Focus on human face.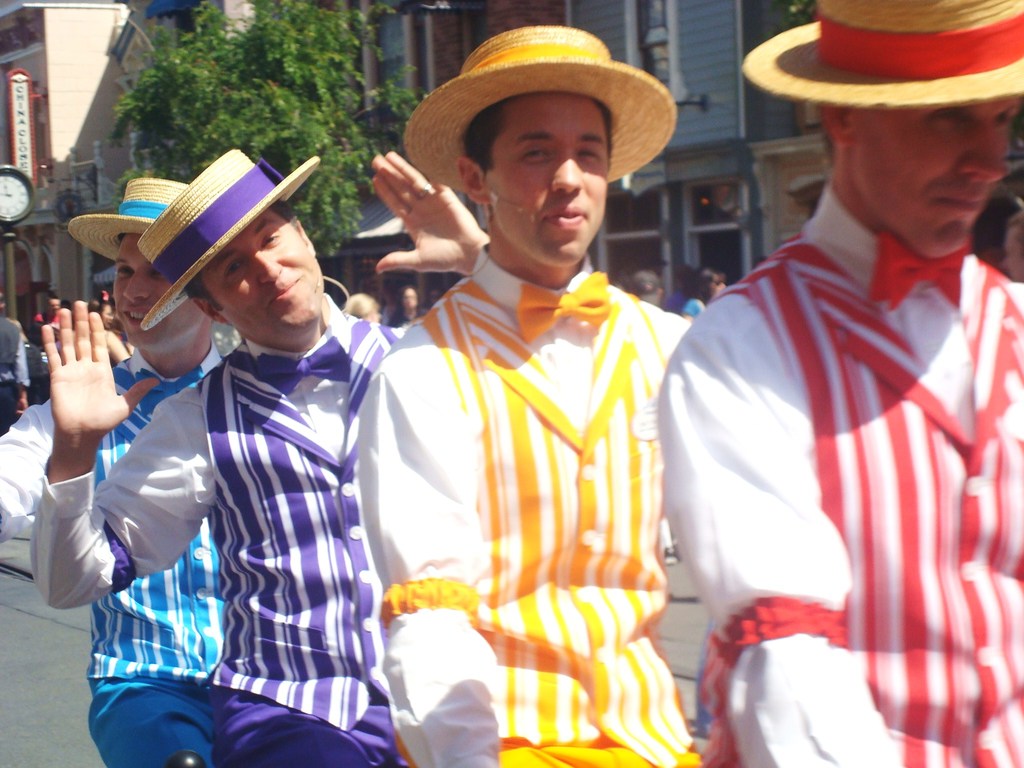
Focused at detection(209, 204, 315, 324).
